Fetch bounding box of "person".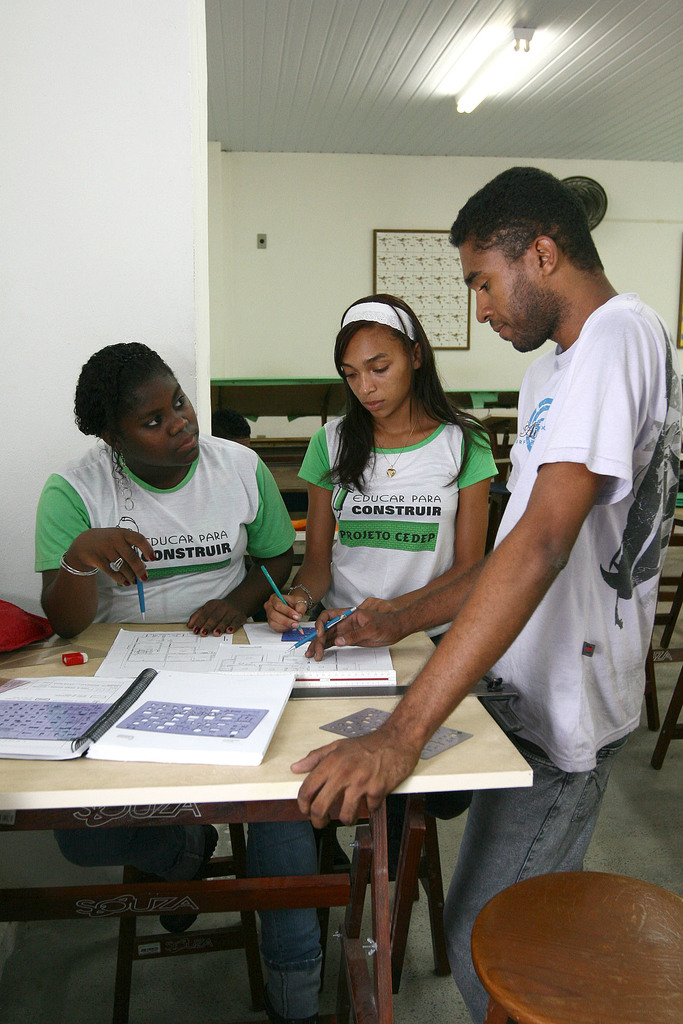
Bbox: pyautogui.locateOnScreen(213, 410, 253, 448).
